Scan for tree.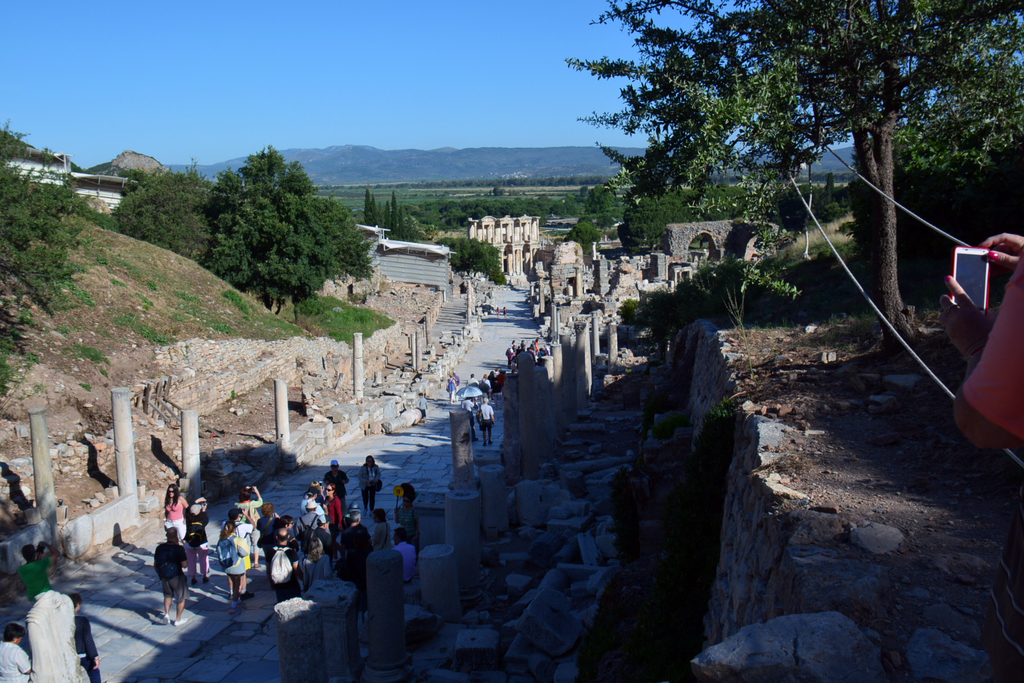
Scan result: <box>362,190,379,227</box>.
